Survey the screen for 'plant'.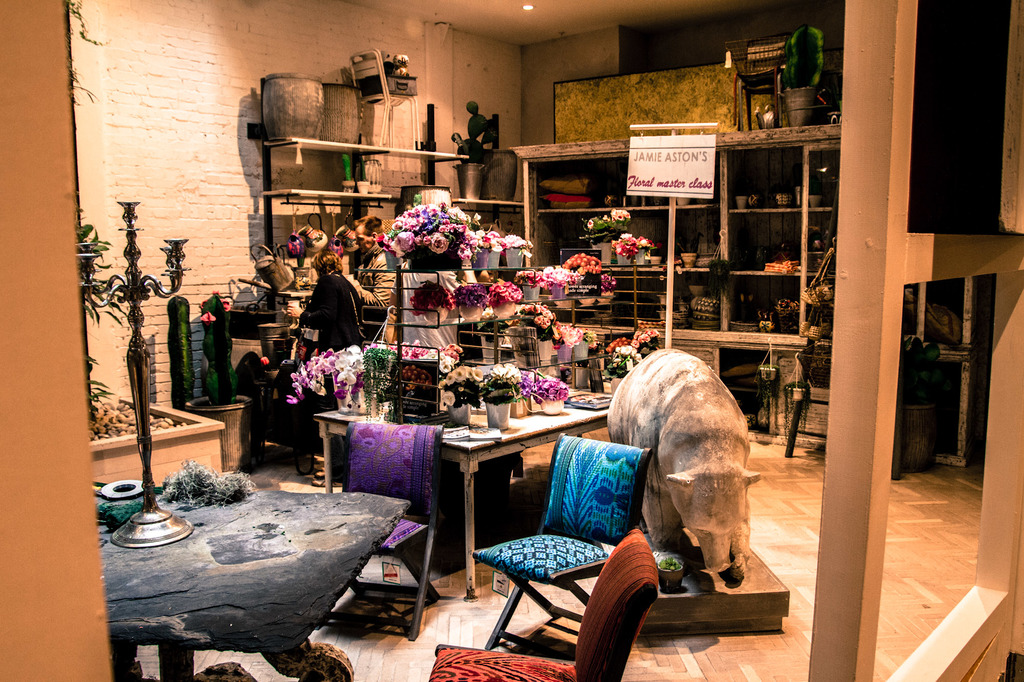
Survey found: {"left": 360, "top": 348, "right": 412, "bottom": 432}.
